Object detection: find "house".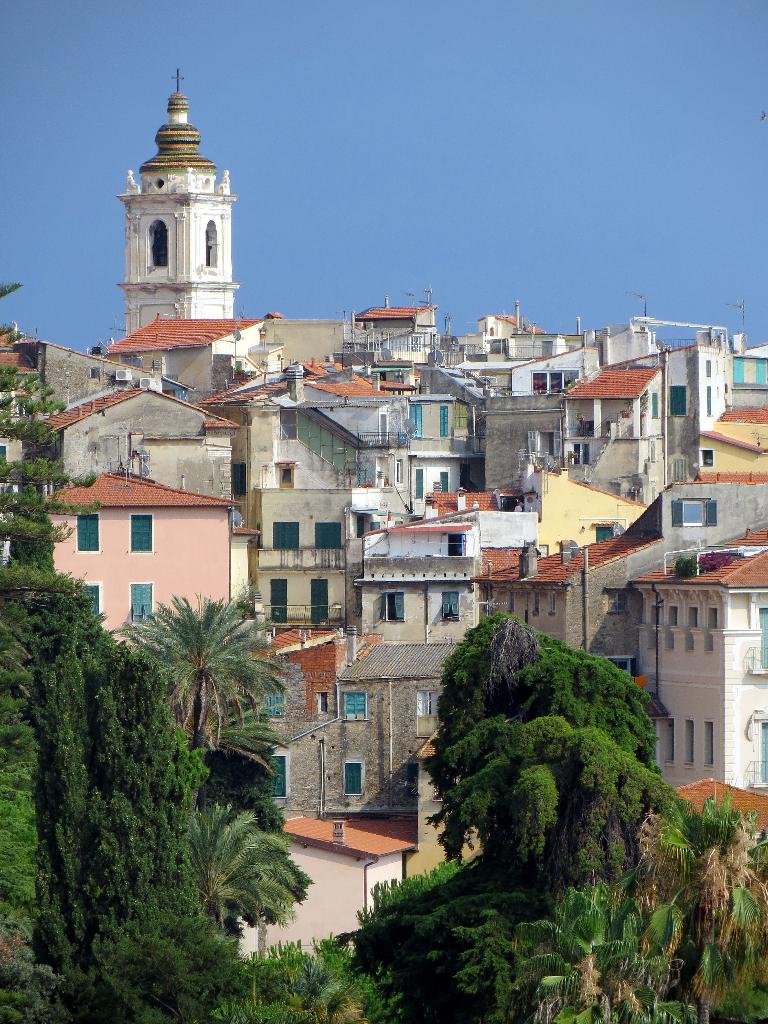
box(479, 526, 677, 648).
